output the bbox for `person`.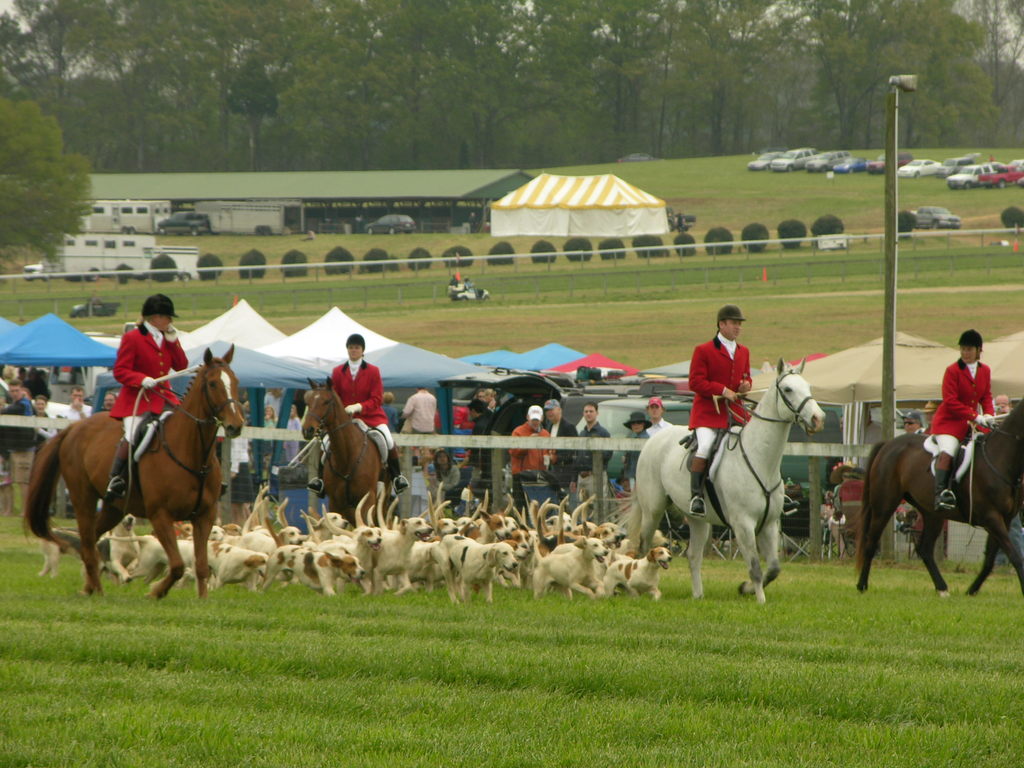
pyautogui.locateOnScreen(922, 328, 996, 509).
